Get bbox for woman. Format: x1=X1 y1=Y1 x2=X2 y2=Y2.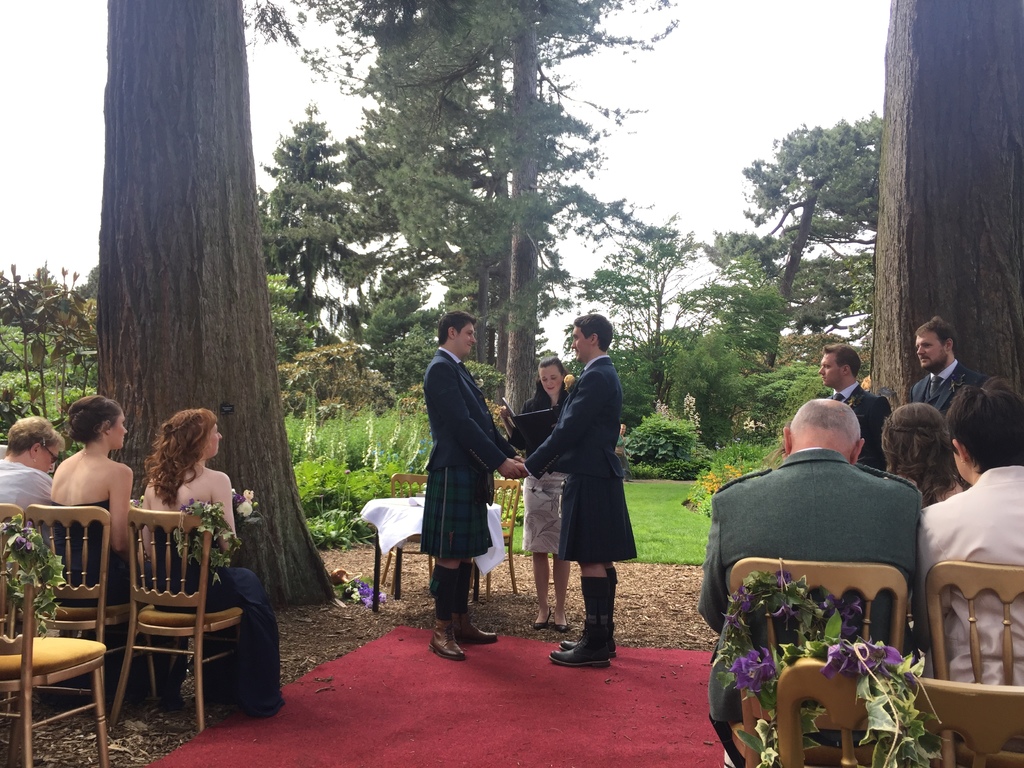
x1=500 y1=352 x2=586 y2=634.
